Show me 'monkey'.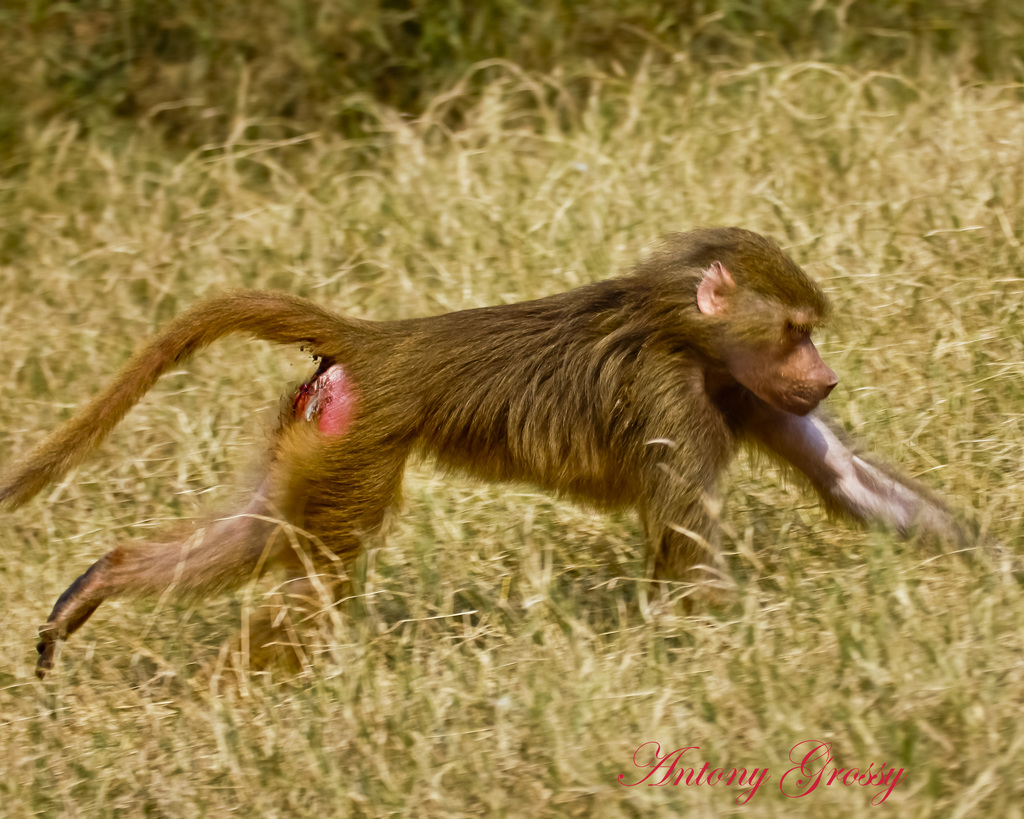
'monkey' is here: bbox(45, 225, 965, 677).
